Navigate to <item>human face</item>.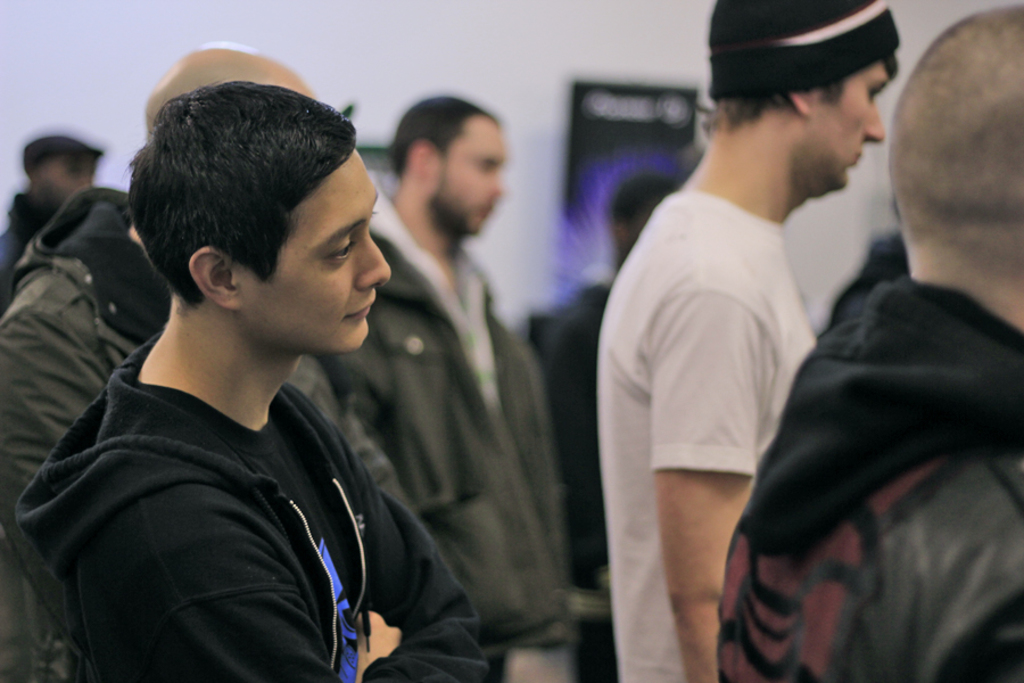
Navigation target: [left=221, top=130, right=377, bottom=369].
